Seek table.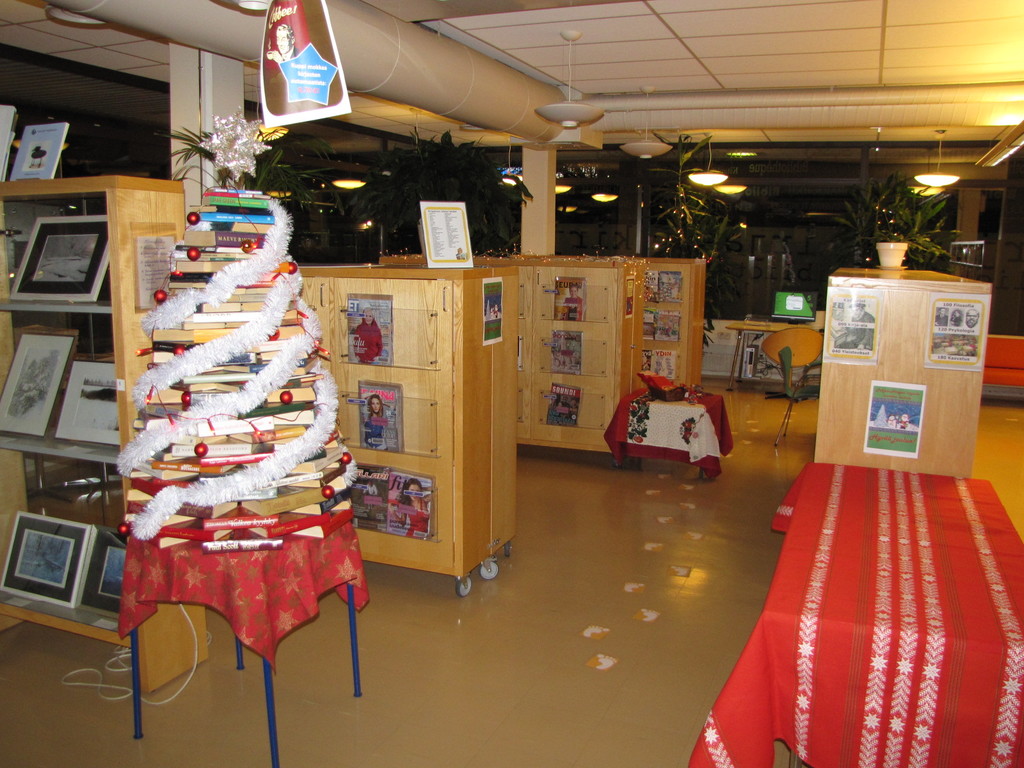
95:481:374:730.
